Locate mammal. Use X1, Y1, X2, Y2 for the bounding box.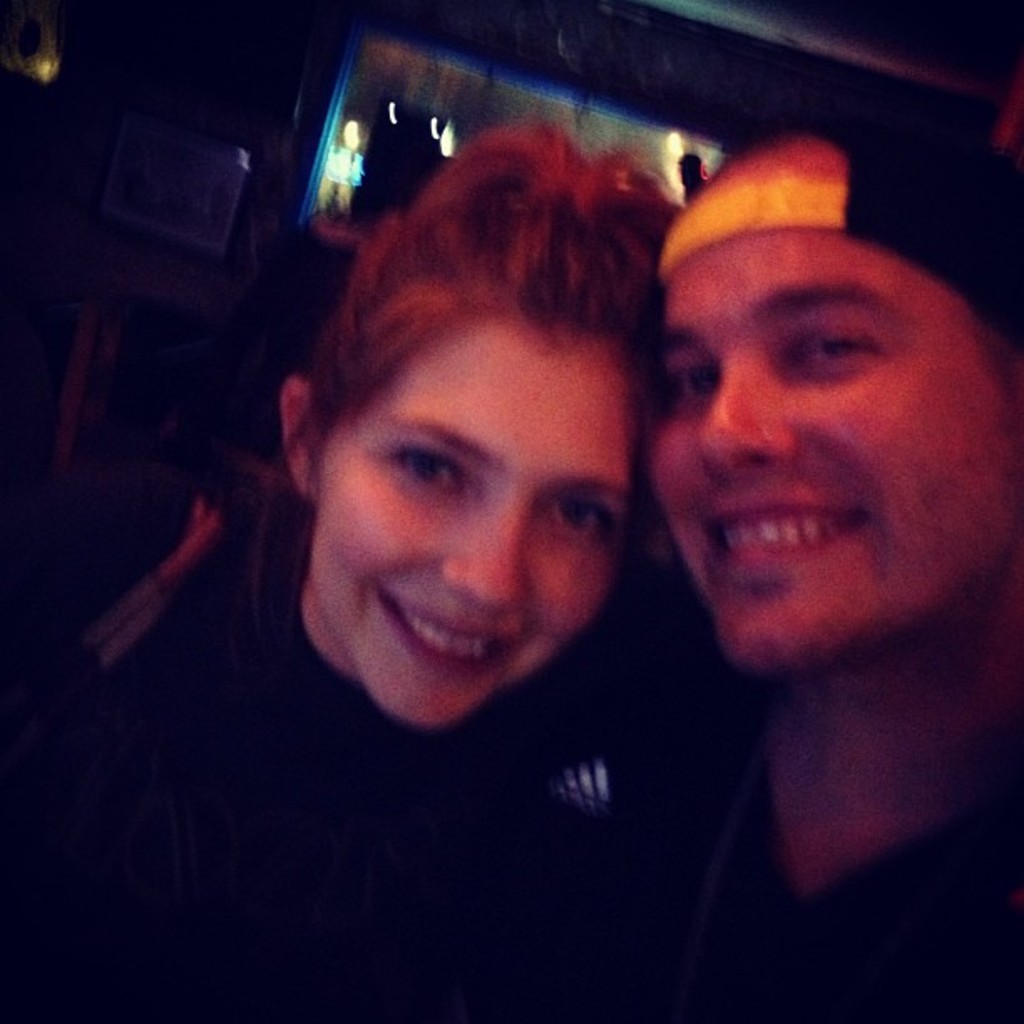
571, 131, 1023, 890.
